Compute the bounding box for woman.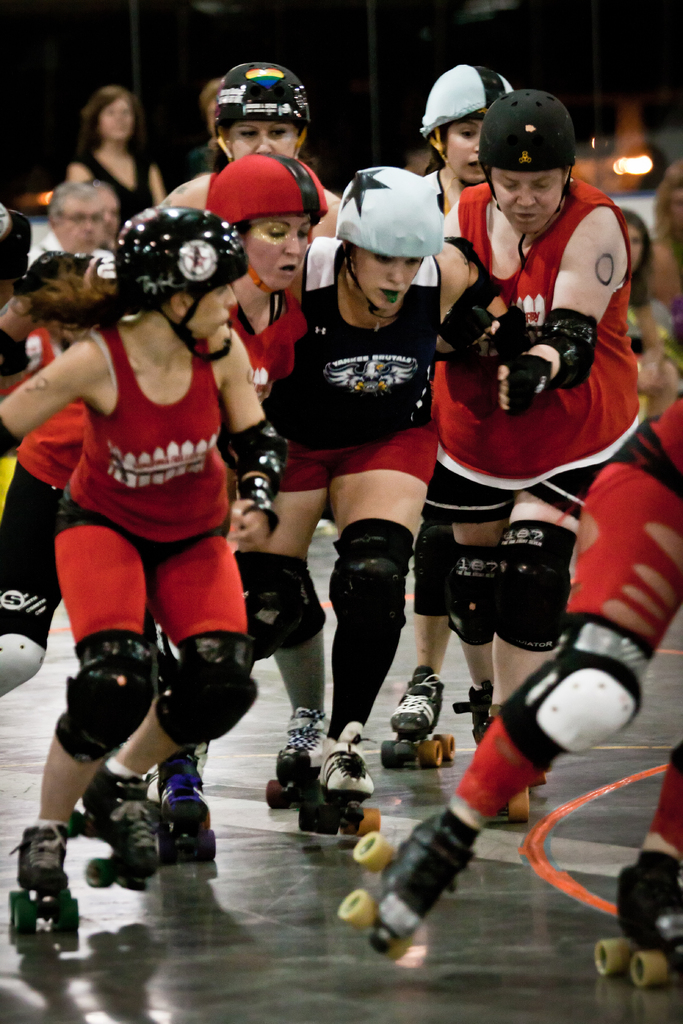
643/159/682/365.
